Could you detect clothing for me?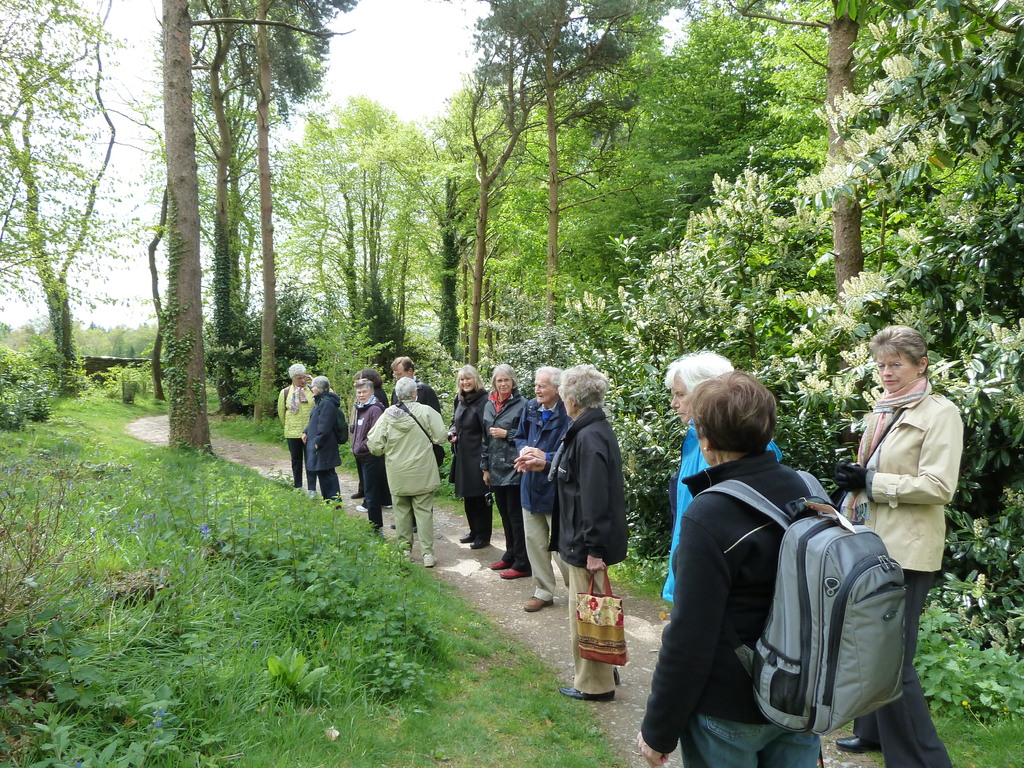
Detection result: <region>515, 392, 569, 602</region>.
